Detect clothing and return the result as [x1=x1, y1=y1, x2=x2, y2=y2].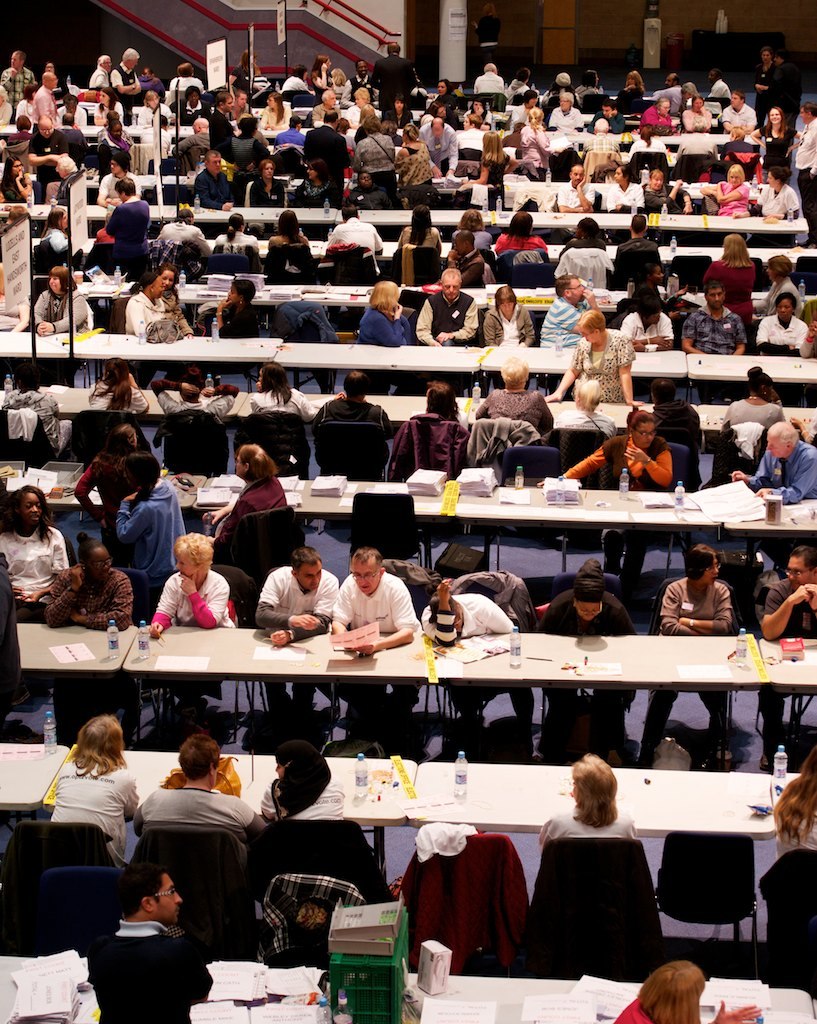
[x1=684, y1=102, x2=720, y2=133].
